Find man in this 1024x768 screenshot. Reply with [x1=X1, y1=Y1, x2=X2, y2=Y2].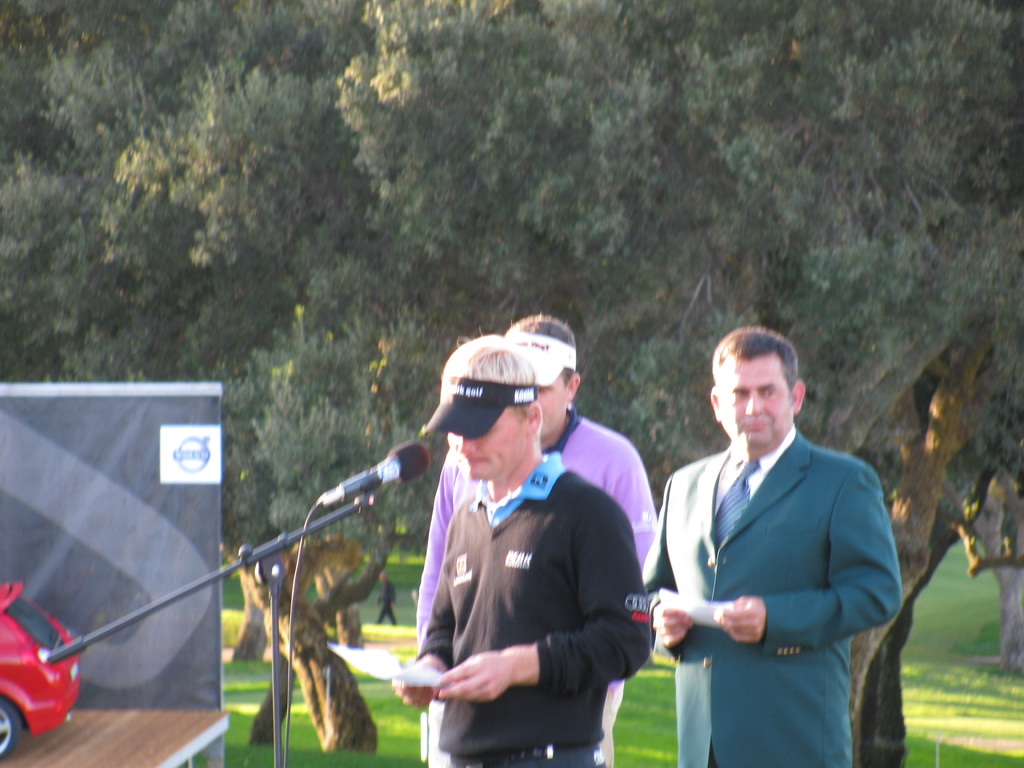
[x1=650, y1=309, x2=909, y2=767].
